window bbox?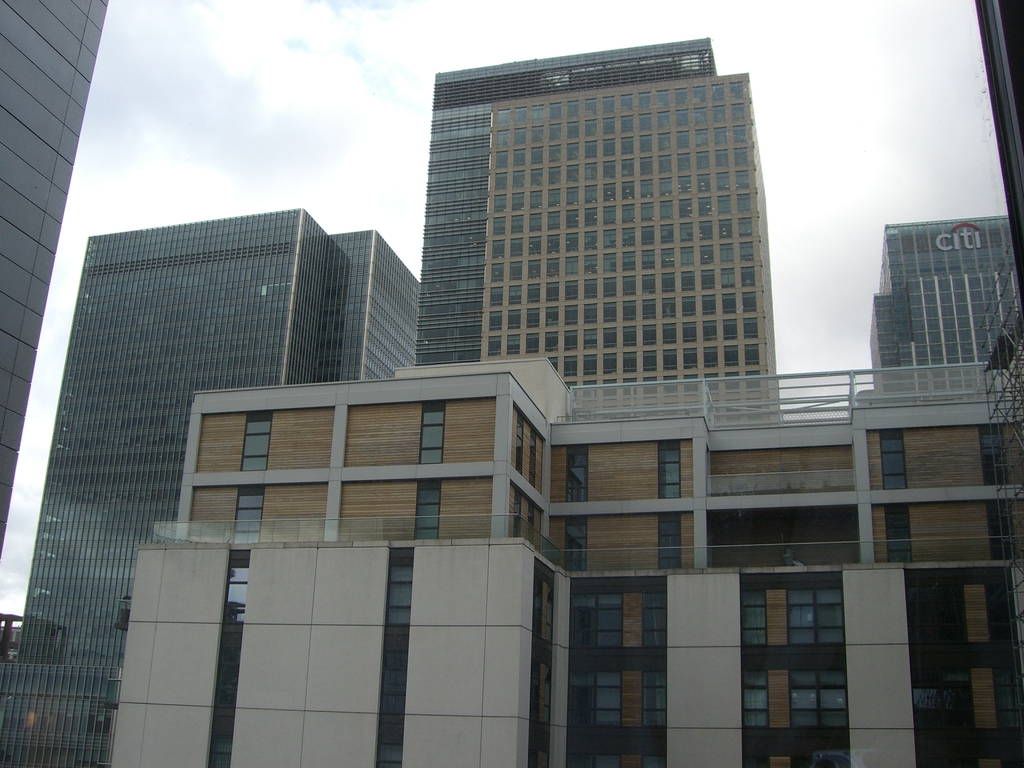
bbox=(230, 488, 266, 543)
